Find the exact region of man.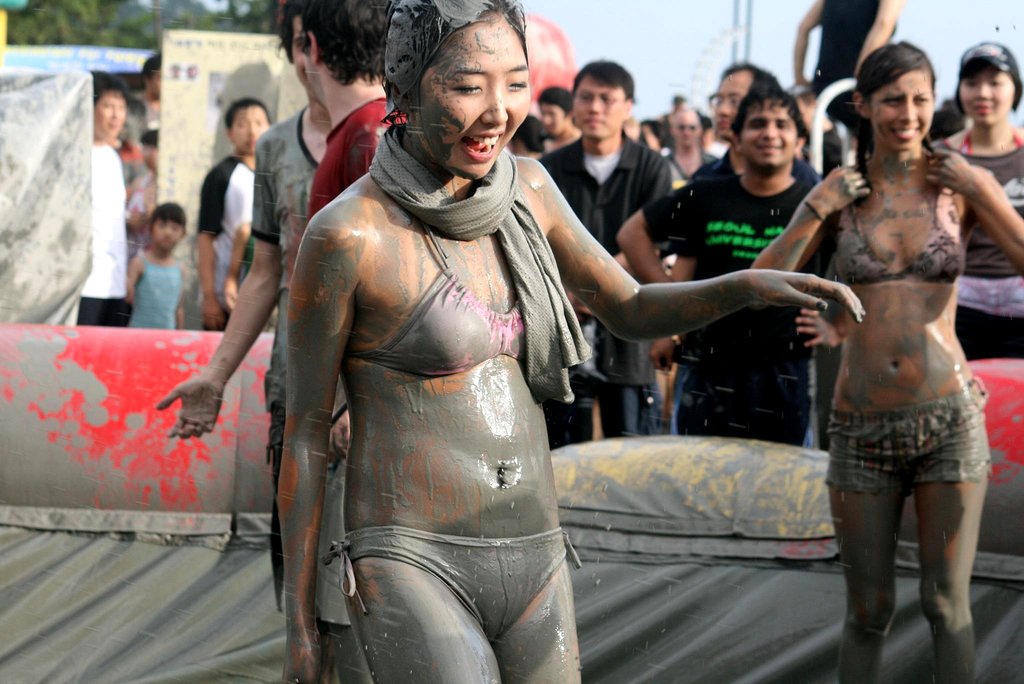
Exact region: BBox(304, 0, 391, 683).
